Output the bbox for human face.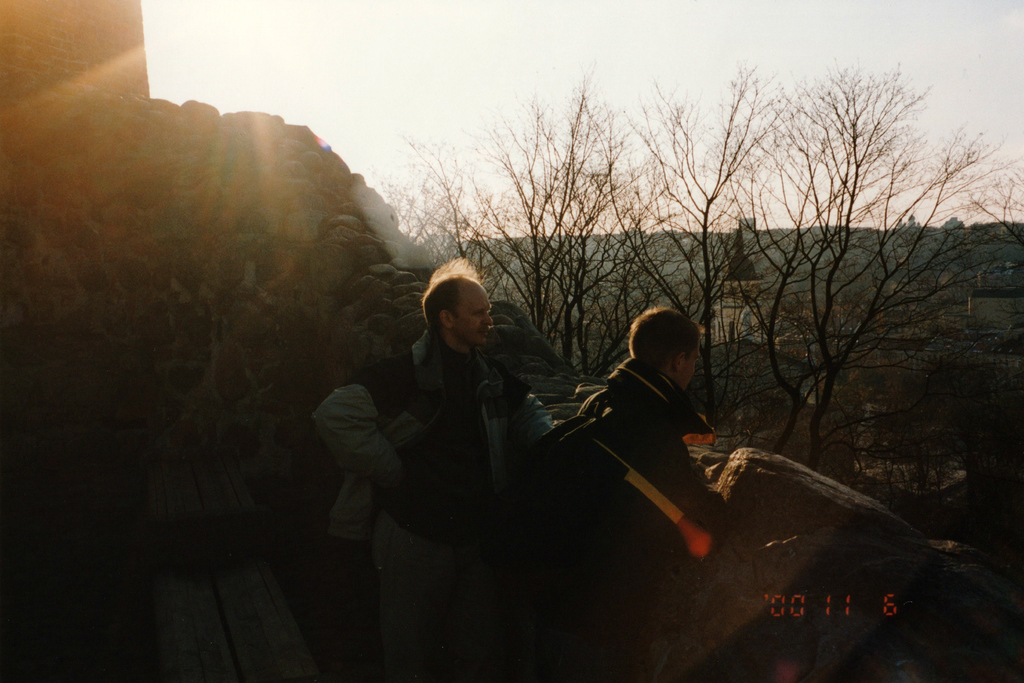
bbox(684, 346, 700, 387).
